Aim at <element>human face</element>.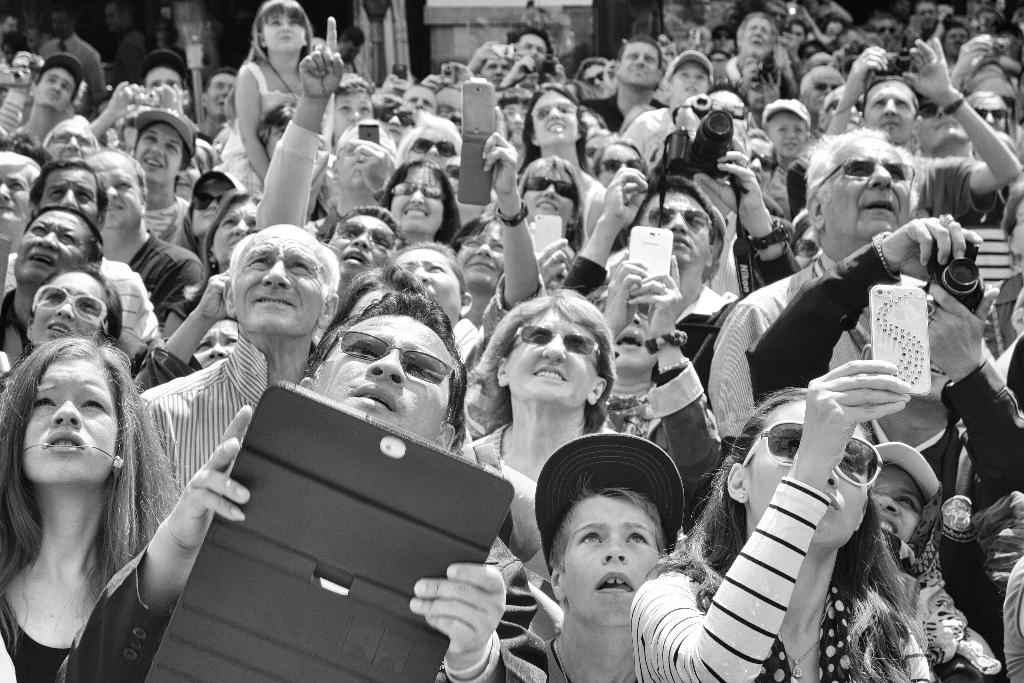
Aimed at x1=520 y1=302 x2=601 y2=400.
